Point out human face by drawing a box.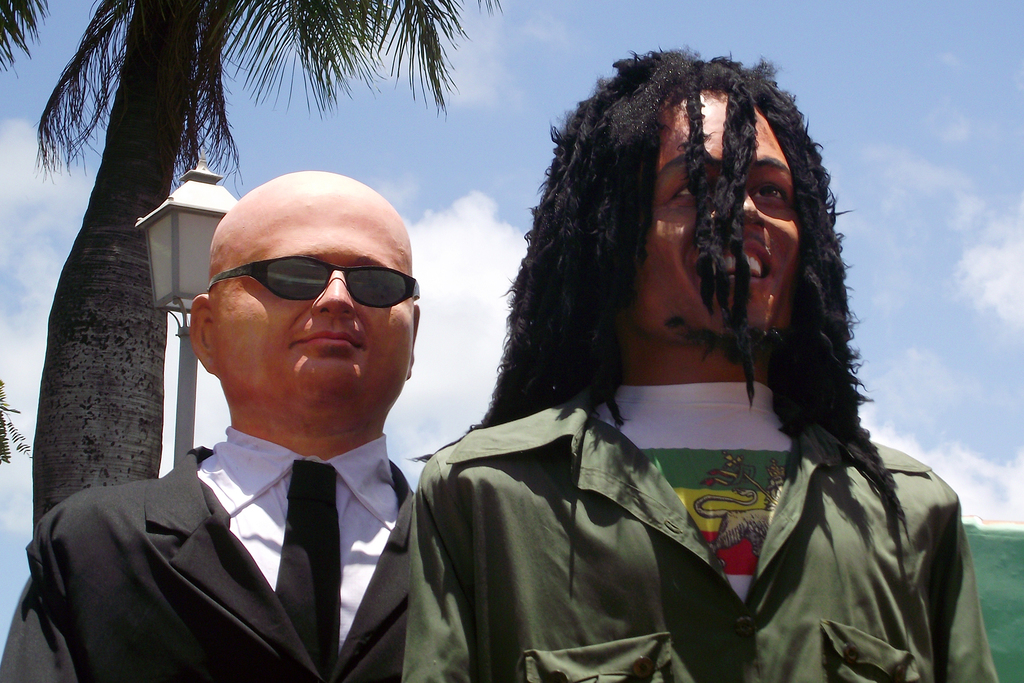
214/197/415/425.
